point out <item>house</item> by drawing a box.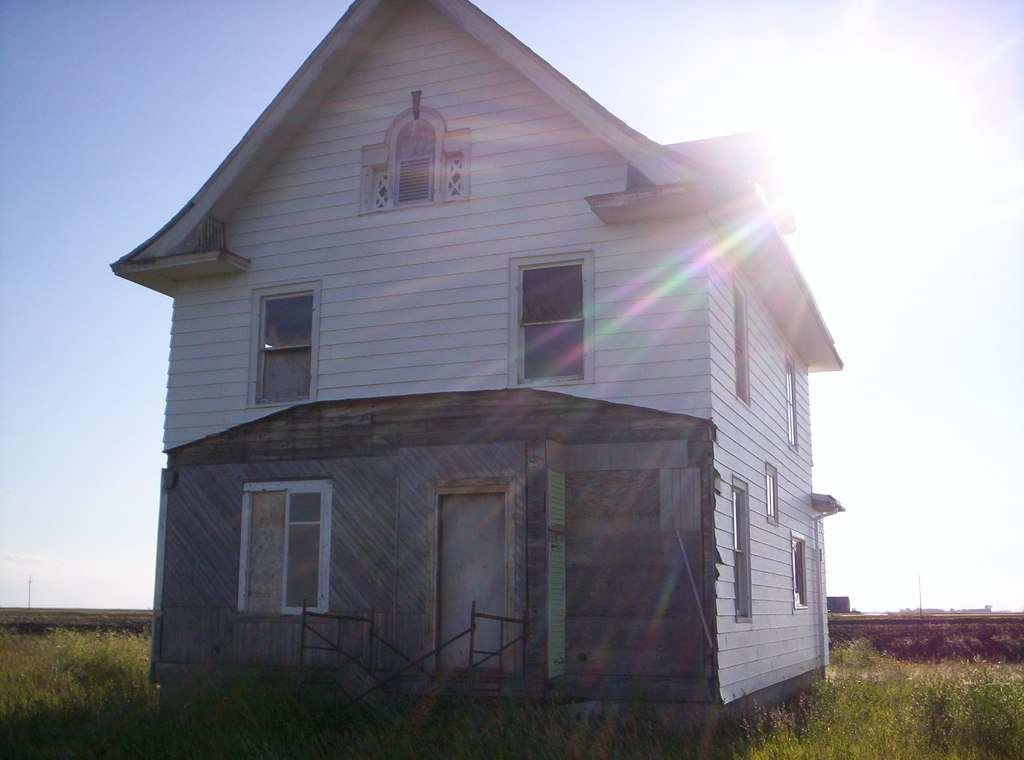
[108,0,859,754].
